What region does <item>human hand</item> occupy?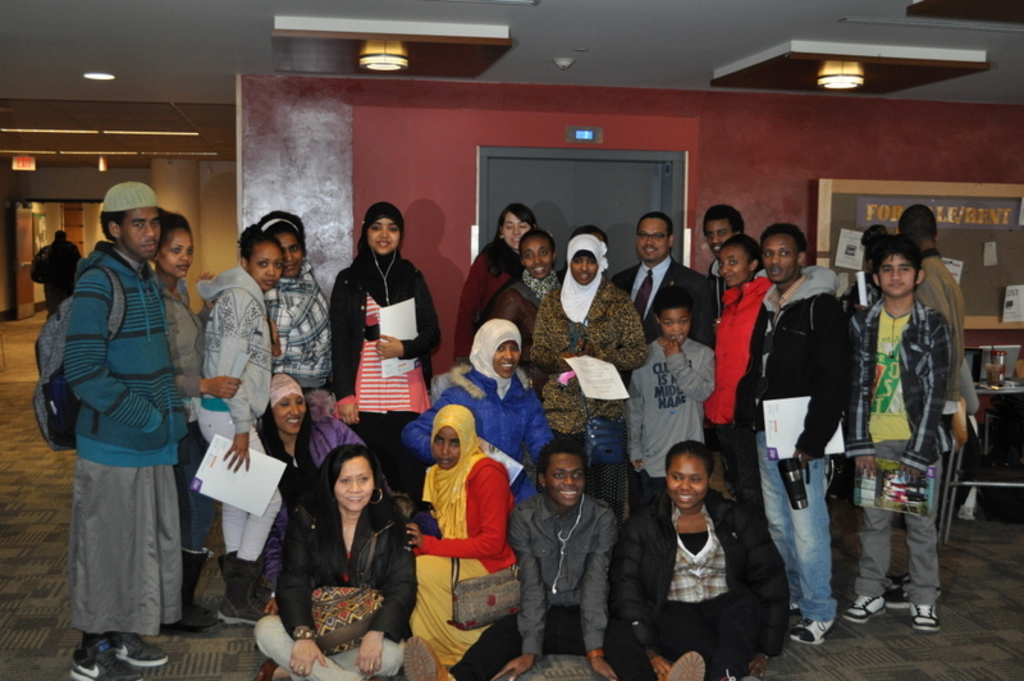
detection(209, 376, 243, 398).
